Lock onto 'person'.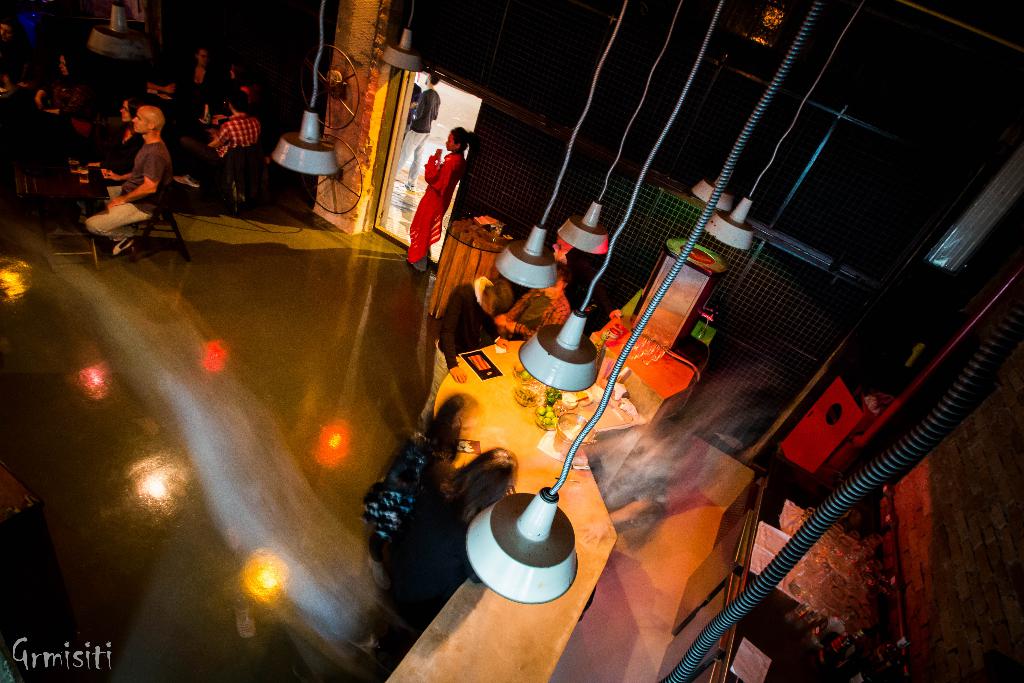
Locked: 82, 104, 168, 260.
